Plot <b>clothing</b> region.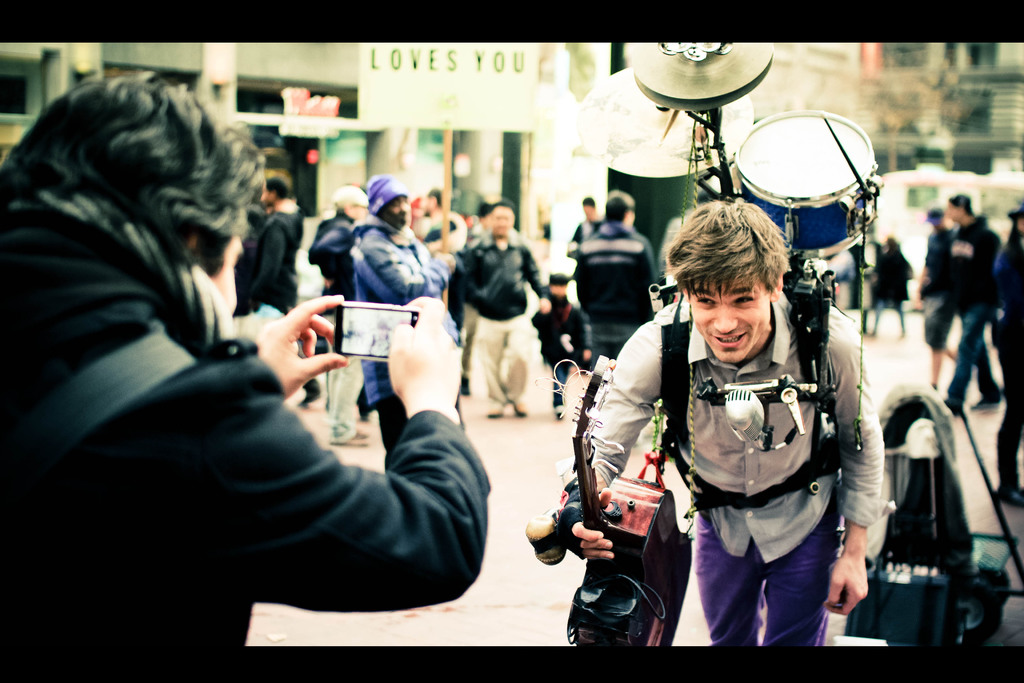
Plotted at region(452, 224, 546, 417).
